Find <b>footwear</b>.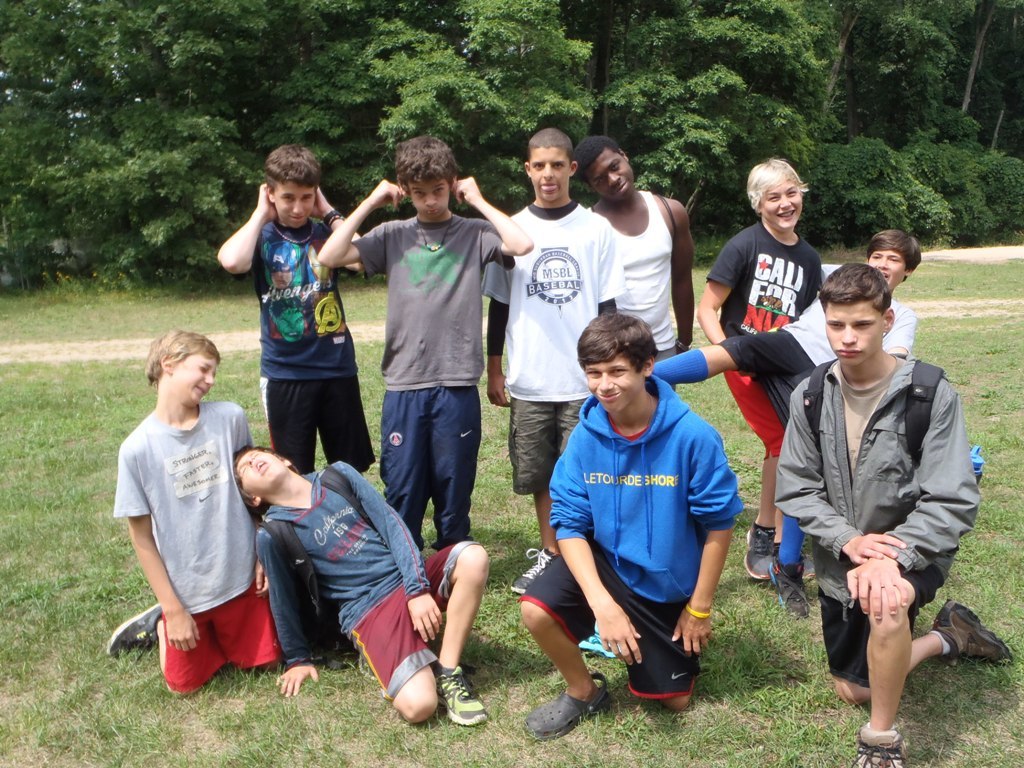
bbox(507, 546, 558, 591).
